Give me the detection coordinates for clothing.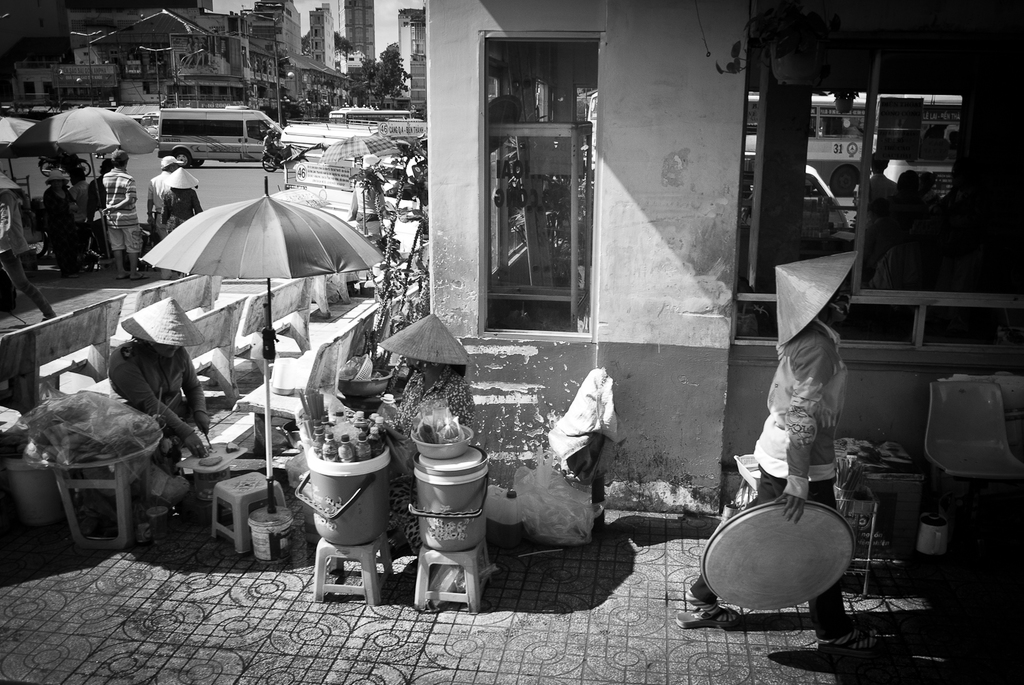
[386,362,477,551].
